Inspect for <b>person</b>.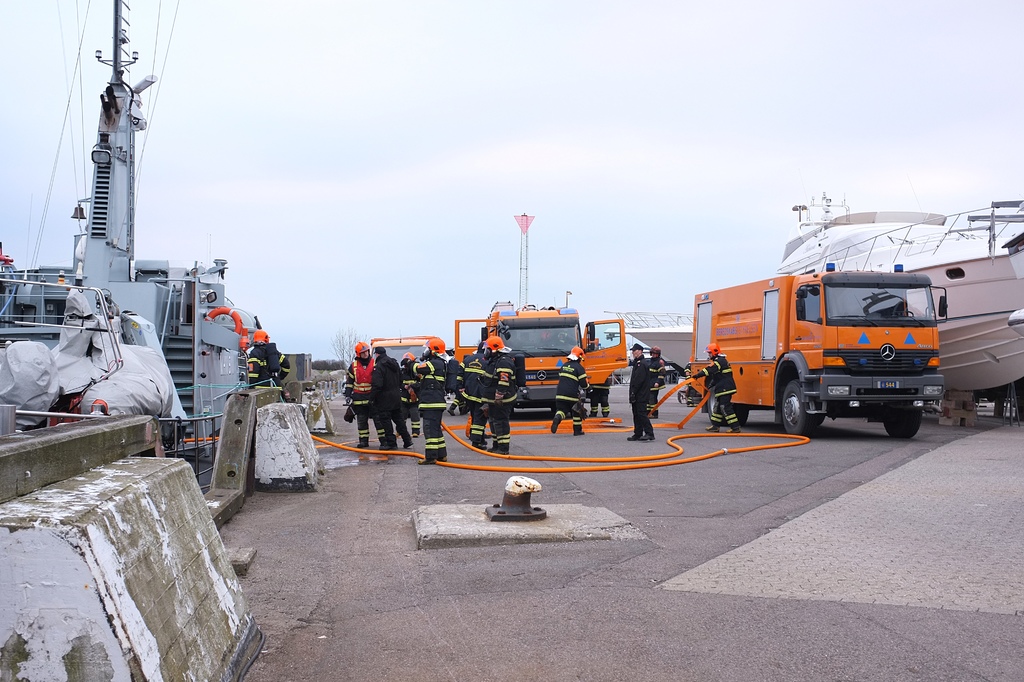
Inspection: 245:326:292:400.
